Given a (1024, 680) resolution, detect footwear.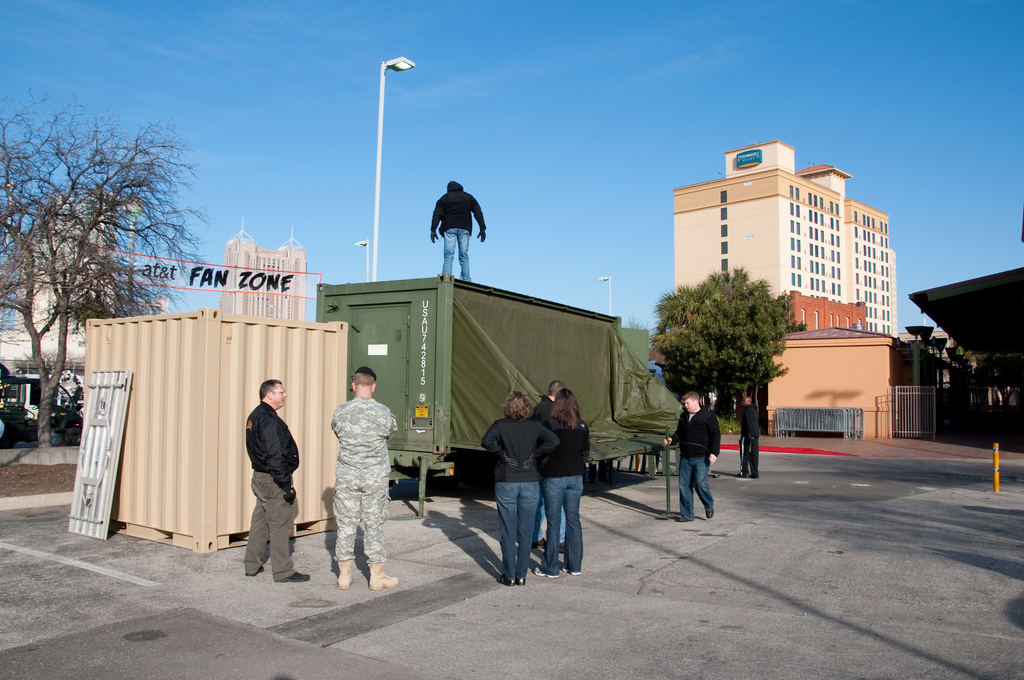
locate(368, 558, 402, 591).
